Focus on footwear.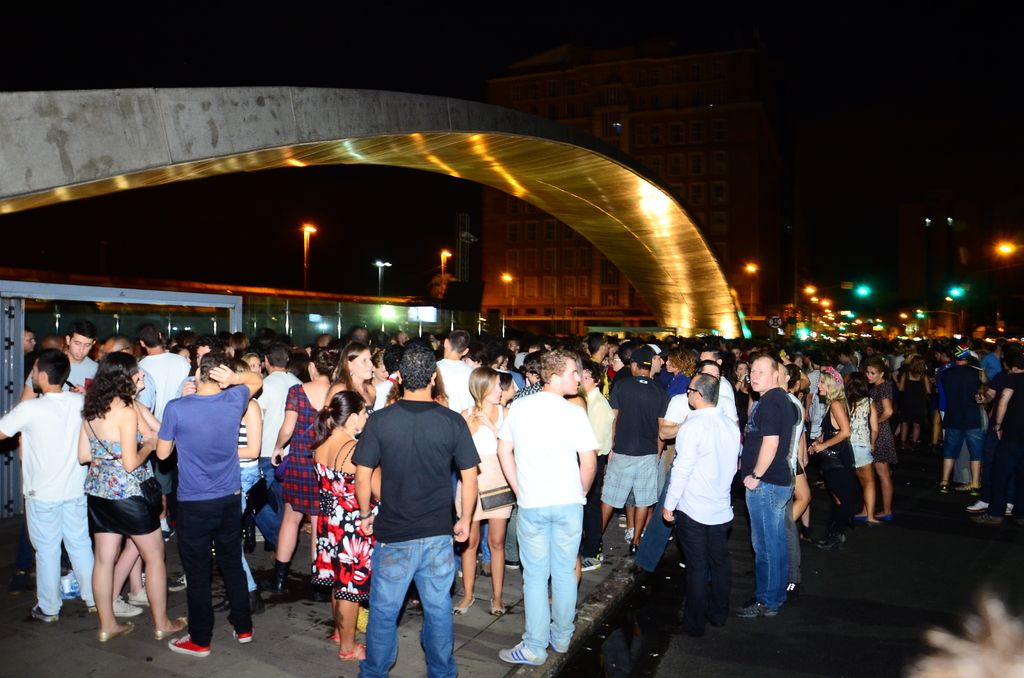
Focused at (737, 599, 780, 618).
